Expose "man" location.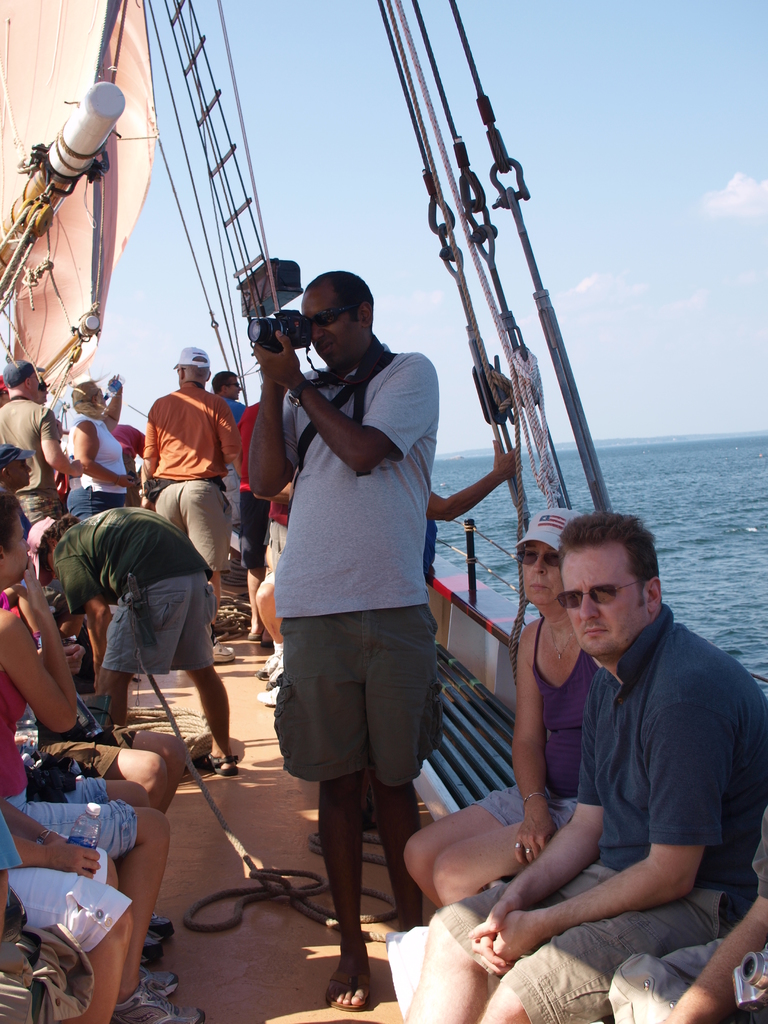
Exposed at [401,516,767,1023].
